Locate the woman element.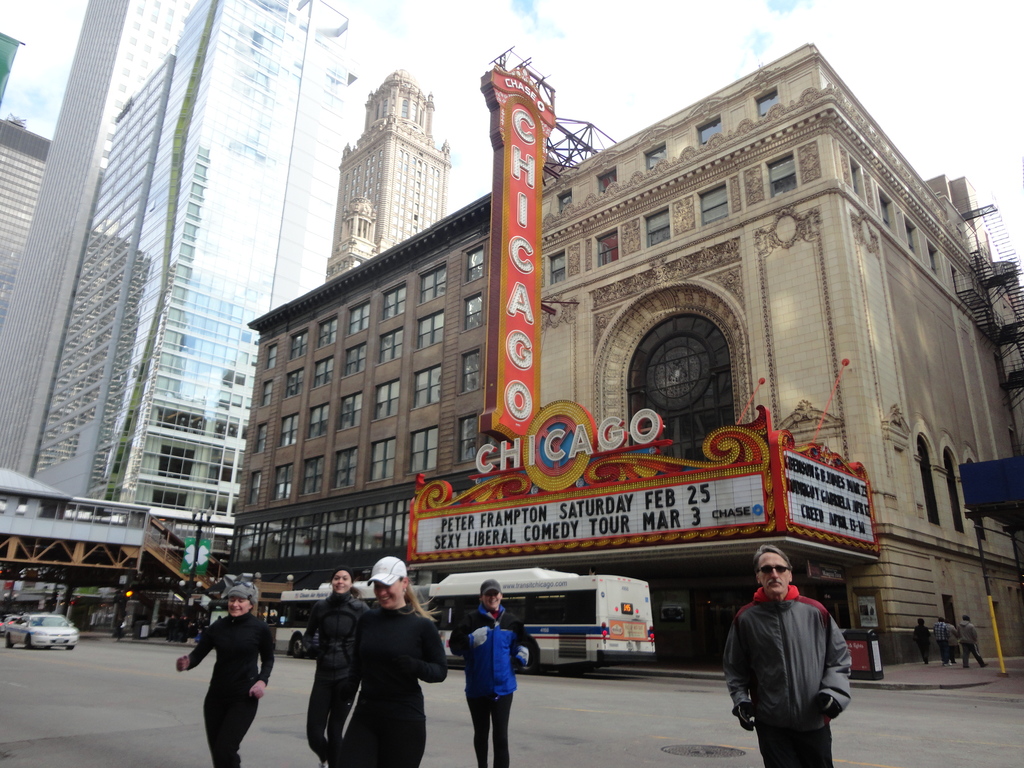
Element bbox: bbox=(175, 581, 276, 767).
